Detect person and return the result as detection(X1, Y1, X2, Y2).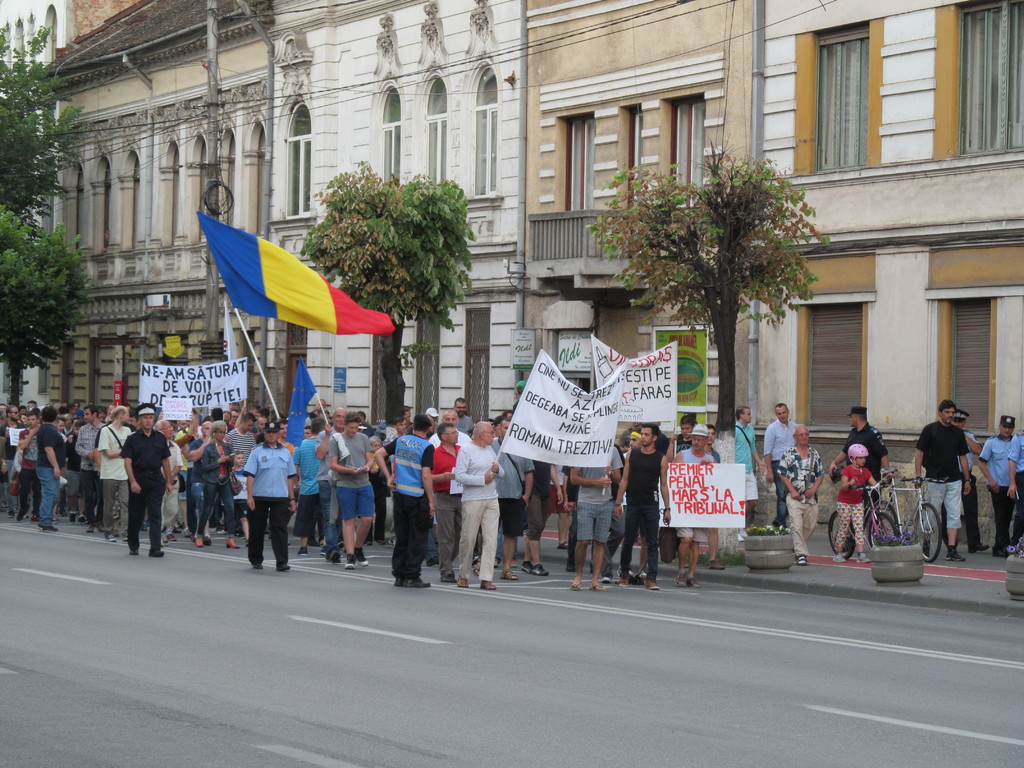
detection(77, 403, 102, 521).
